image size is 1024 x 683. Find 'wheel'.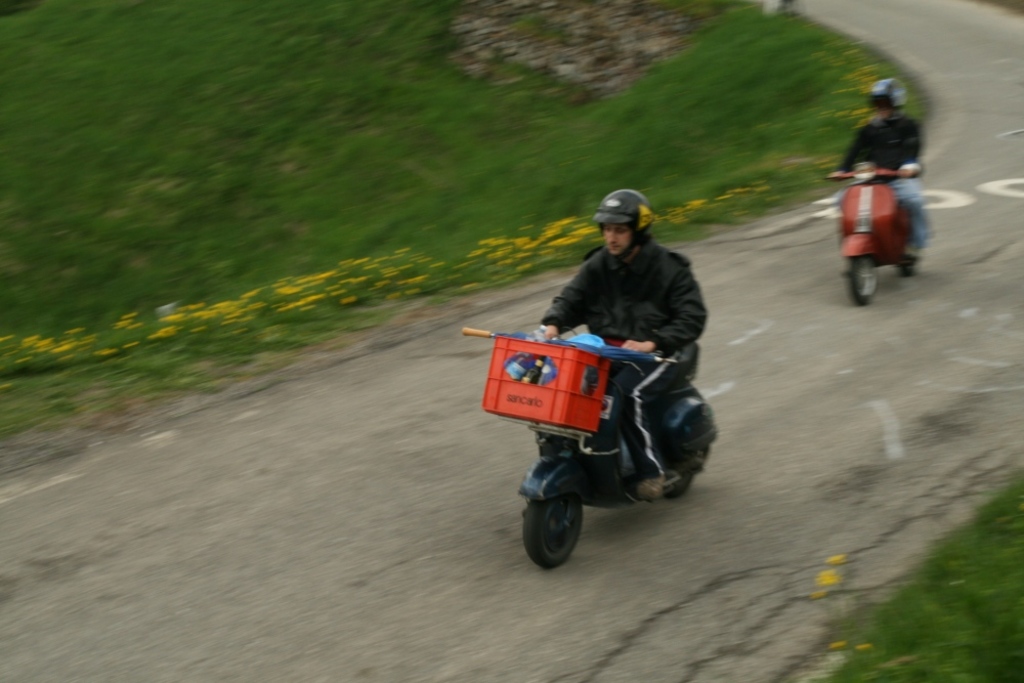
box(664, 470, 695, 494).
